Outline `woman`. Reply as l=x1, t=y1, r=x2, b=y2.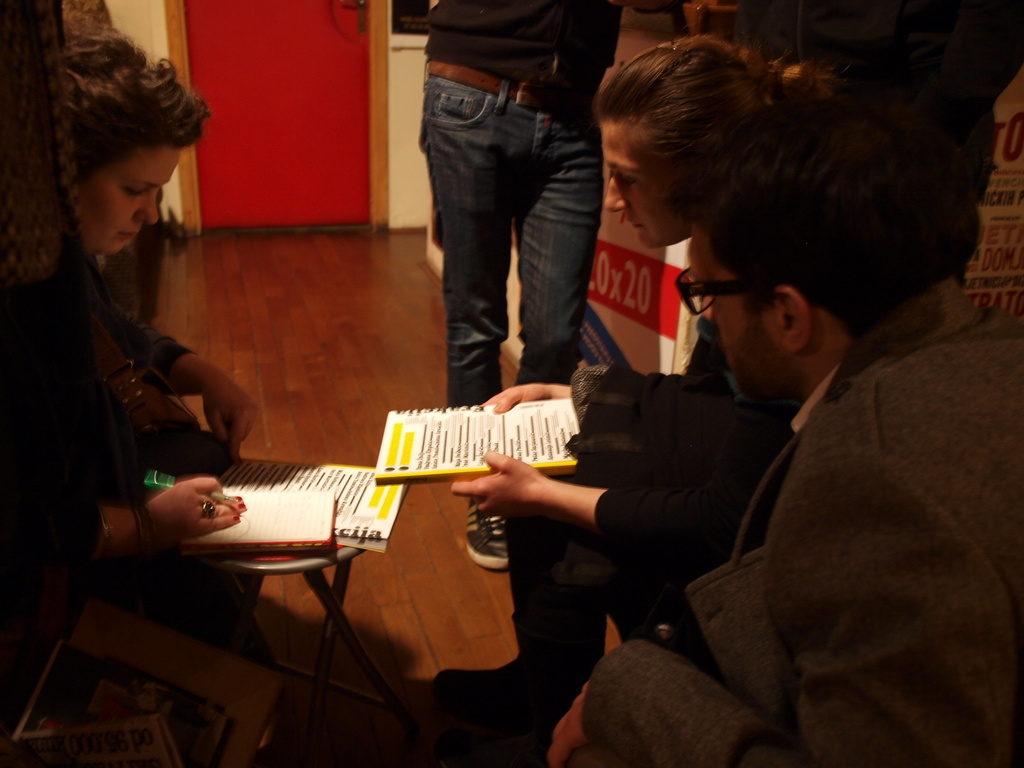
l=426, t=34, r=916, b=733.
